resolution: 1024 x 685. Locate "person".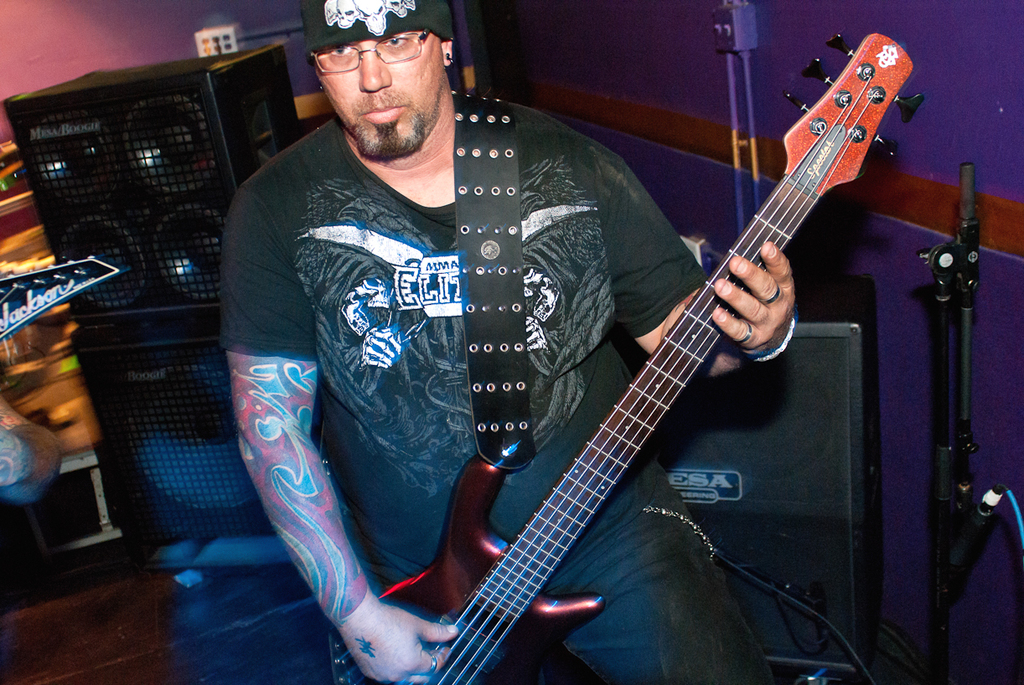
236, 0, 799, 681.
